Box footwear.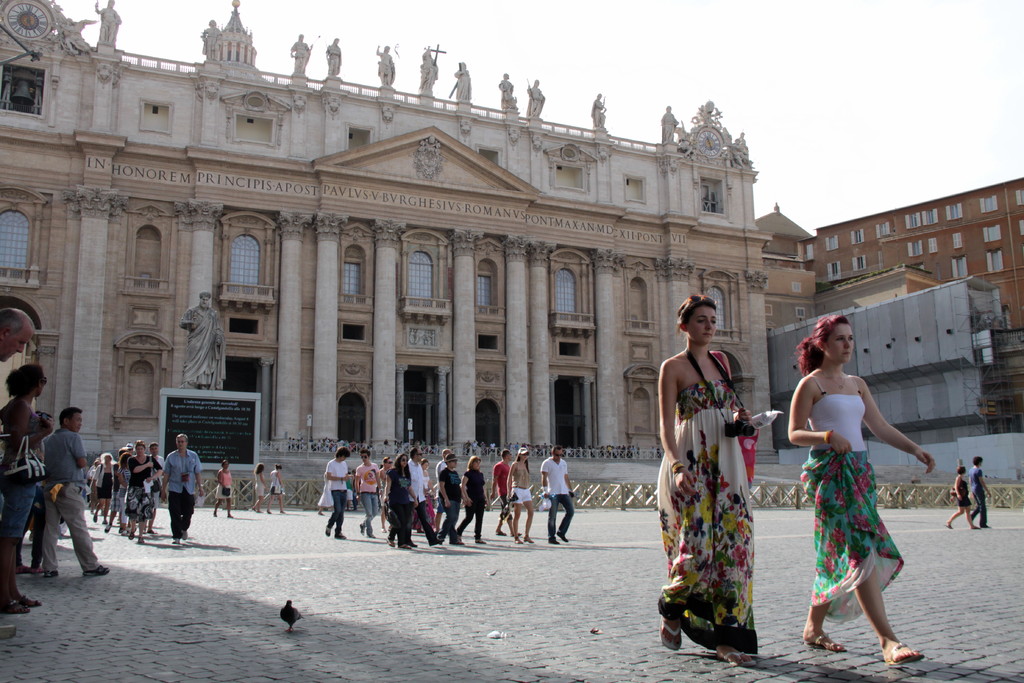
(x1=474, y1=534, x2=487, y2=545).
